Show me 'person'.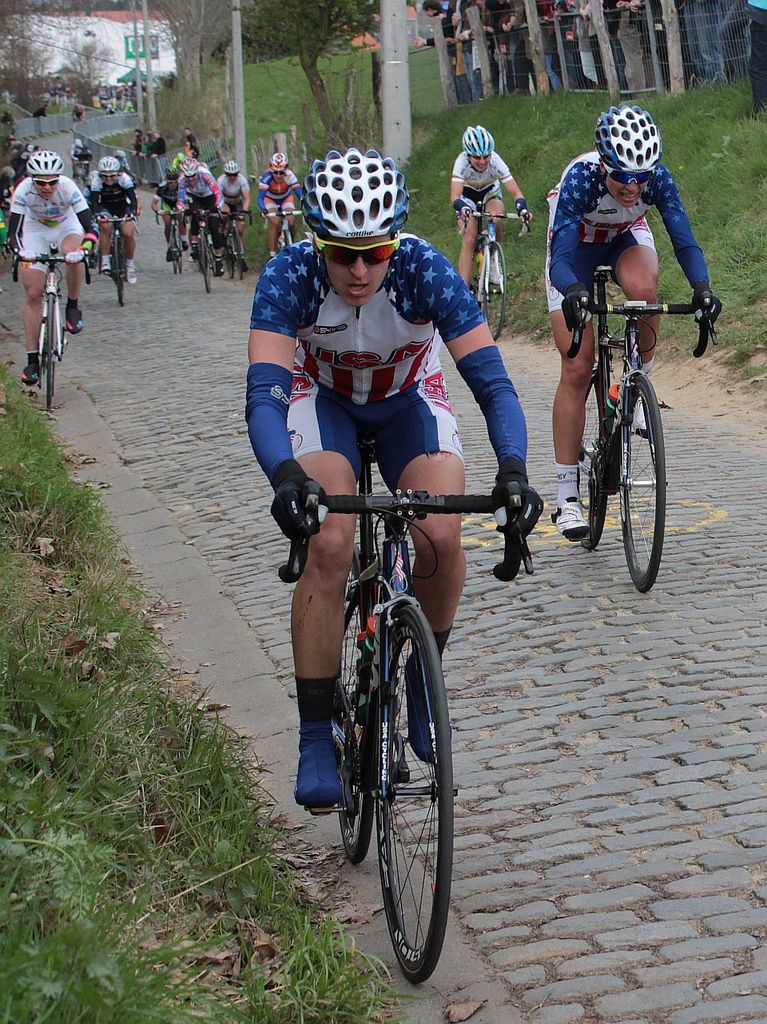
'person' is here: (552, 104, 721, 535).
